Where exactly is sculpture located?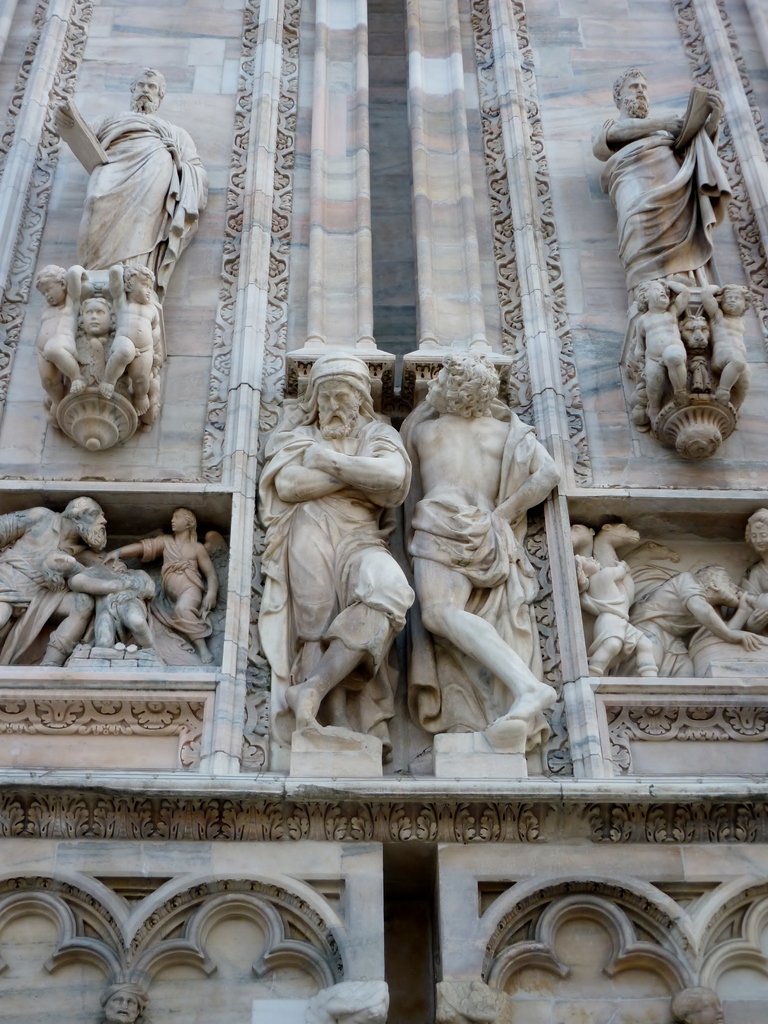
Its bounding box is (left=397, top=344, right=558, bottom=781).
